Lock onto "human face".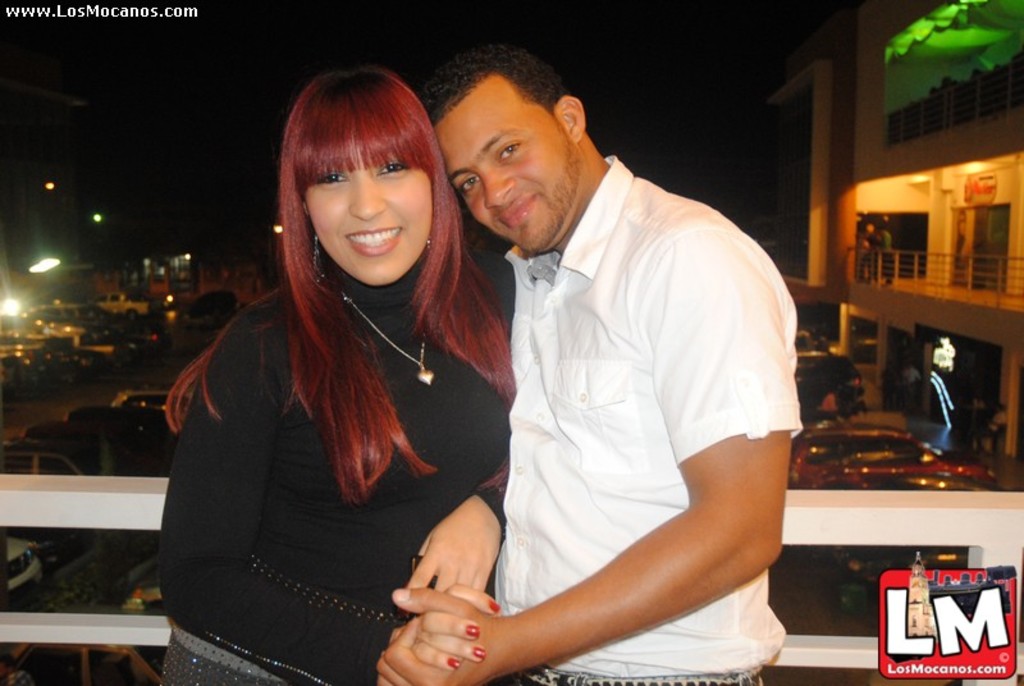
Locked: (x1=435, y1=74, x2=589, y2=262).
